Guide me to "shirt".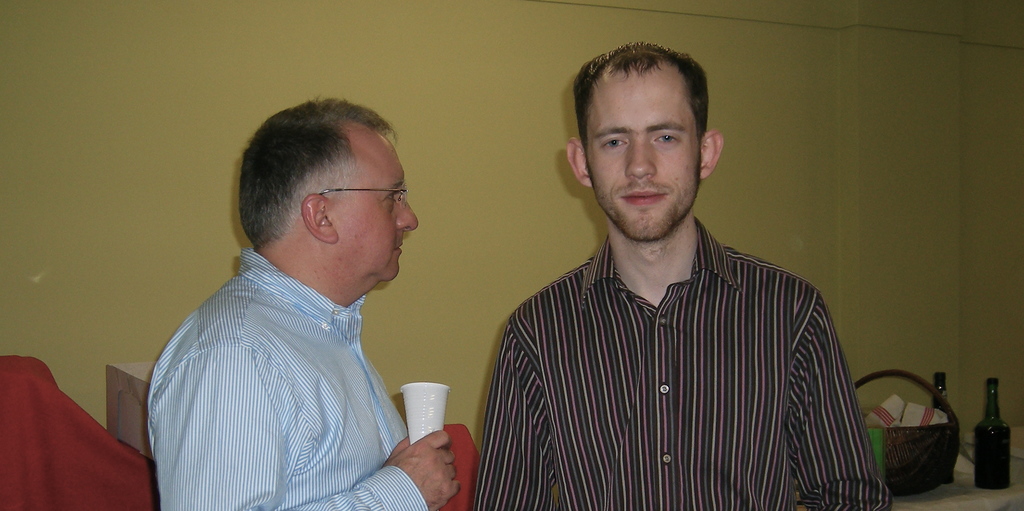
Guidance: bbox=[147, 245, 429, 510].
